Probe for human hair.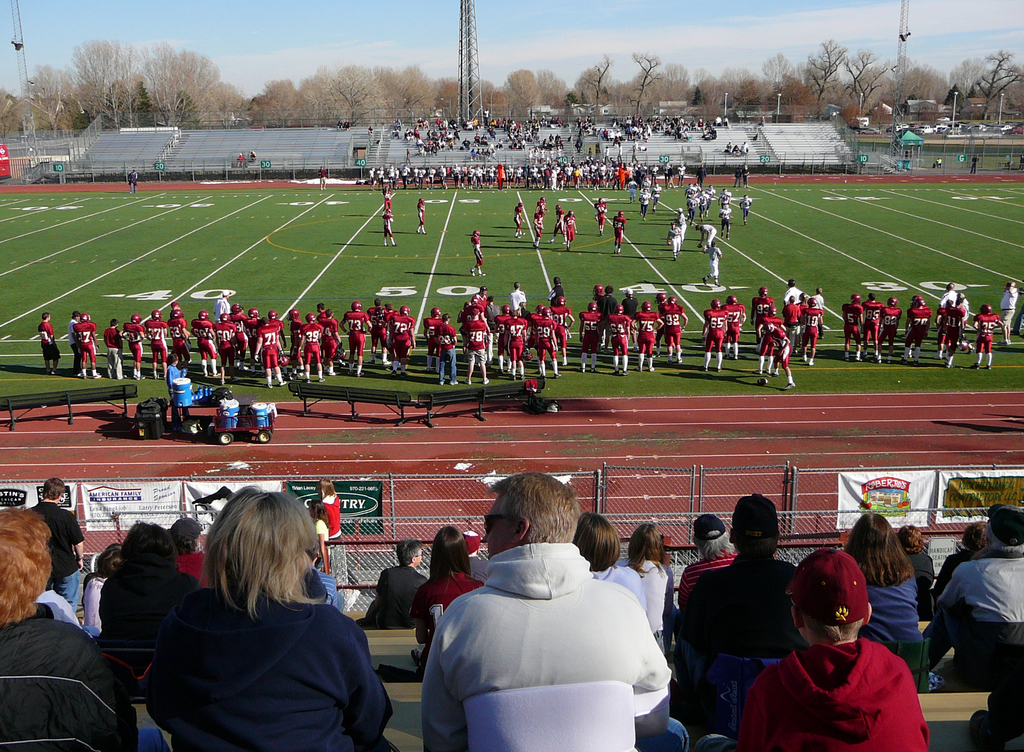
Probe result: BBox(308, 499, 327, 519).
